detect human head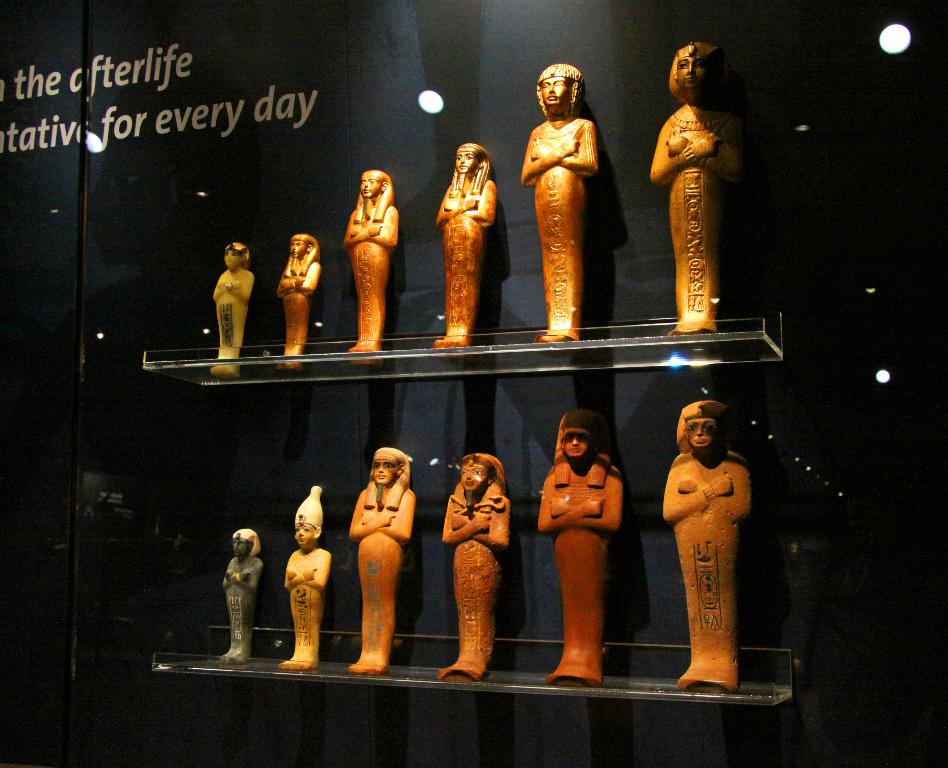
229:527:258:554
